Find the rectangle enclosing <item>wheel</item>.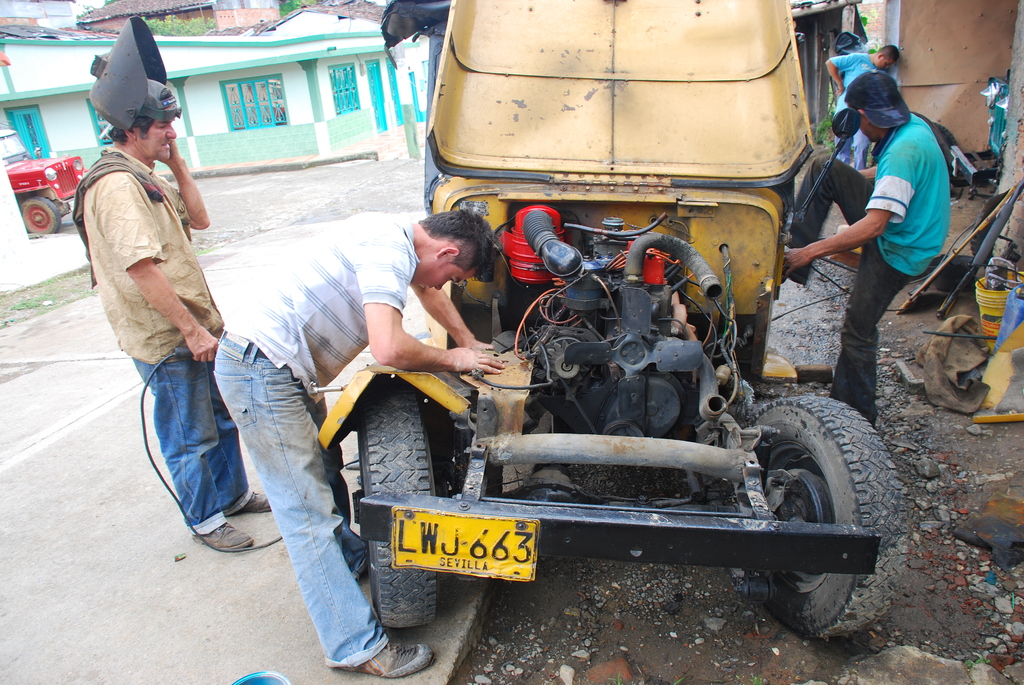
[21,196,63,232].
